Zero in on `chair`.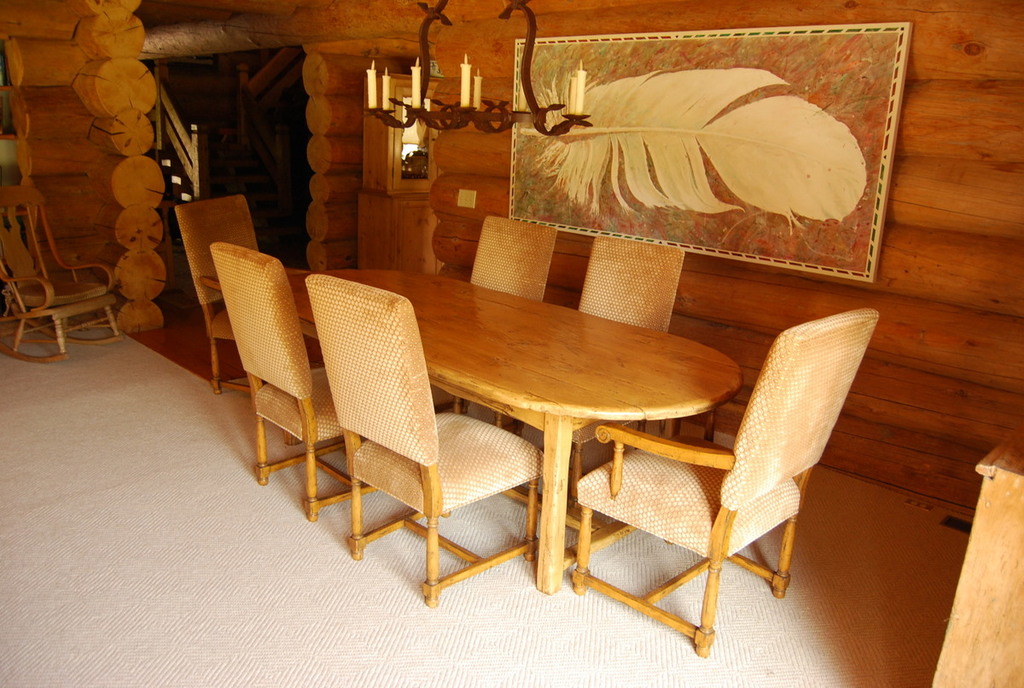
Zeroed in: locate(487, 234, 684, 513).
